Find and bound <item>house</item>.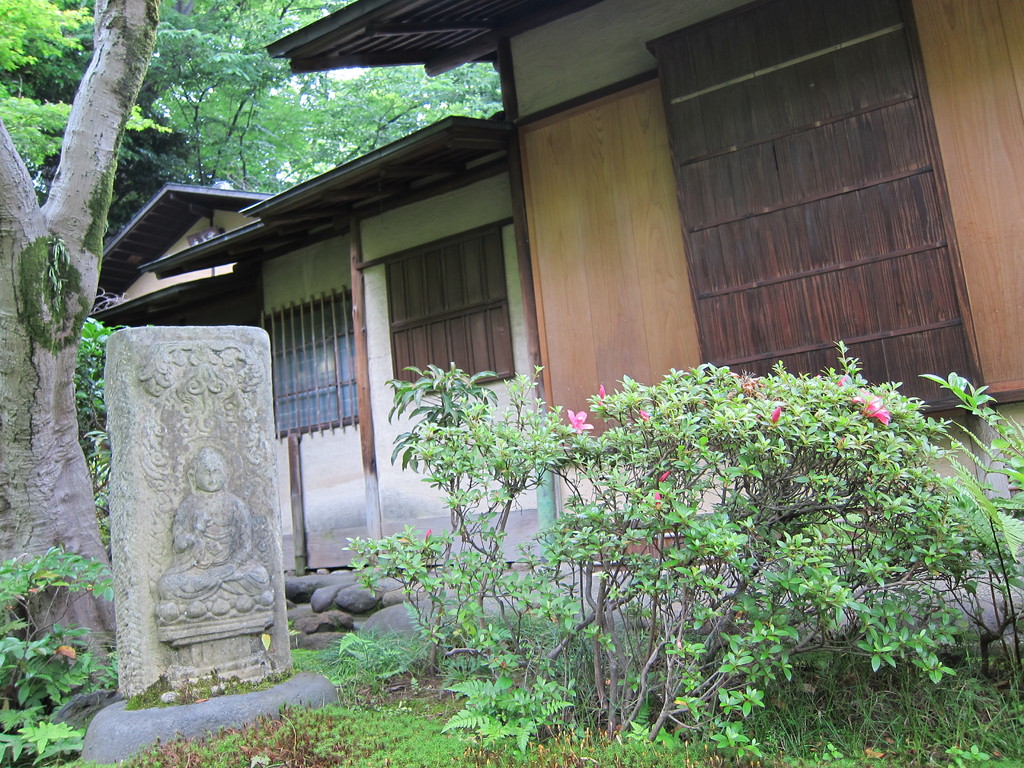
Bound: 89 0 1023 557.
